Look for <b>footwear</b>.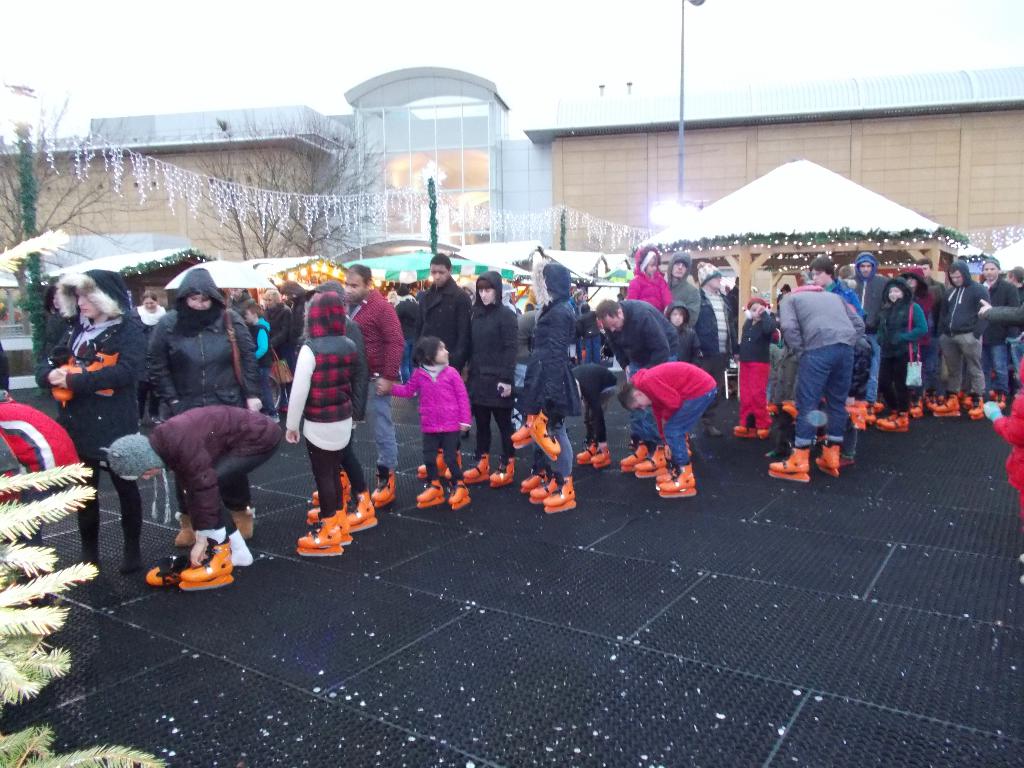
Found: 572 436 599 464.
